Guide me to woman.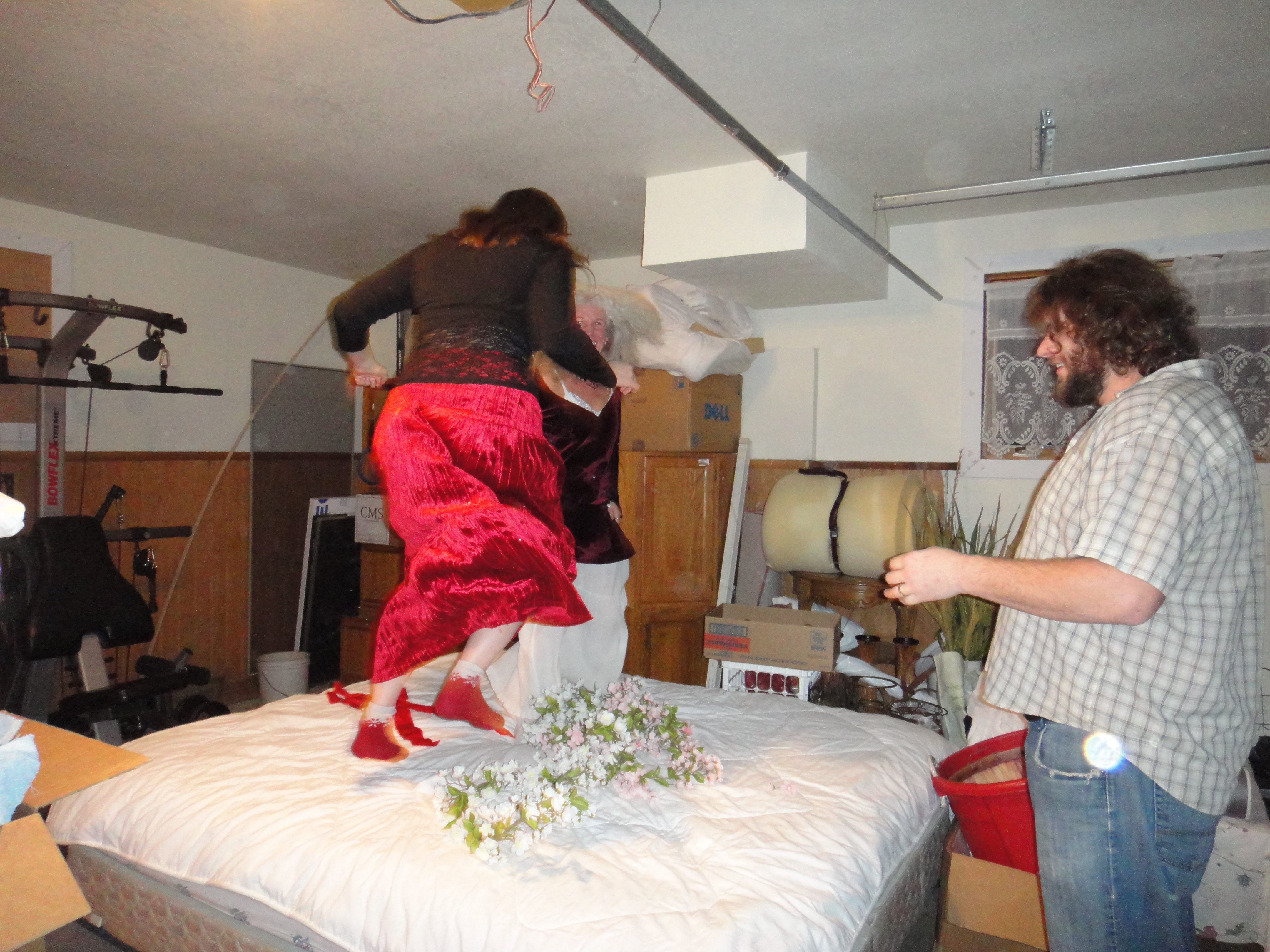
Guidance: select_region(96, 55, 183, 224).
